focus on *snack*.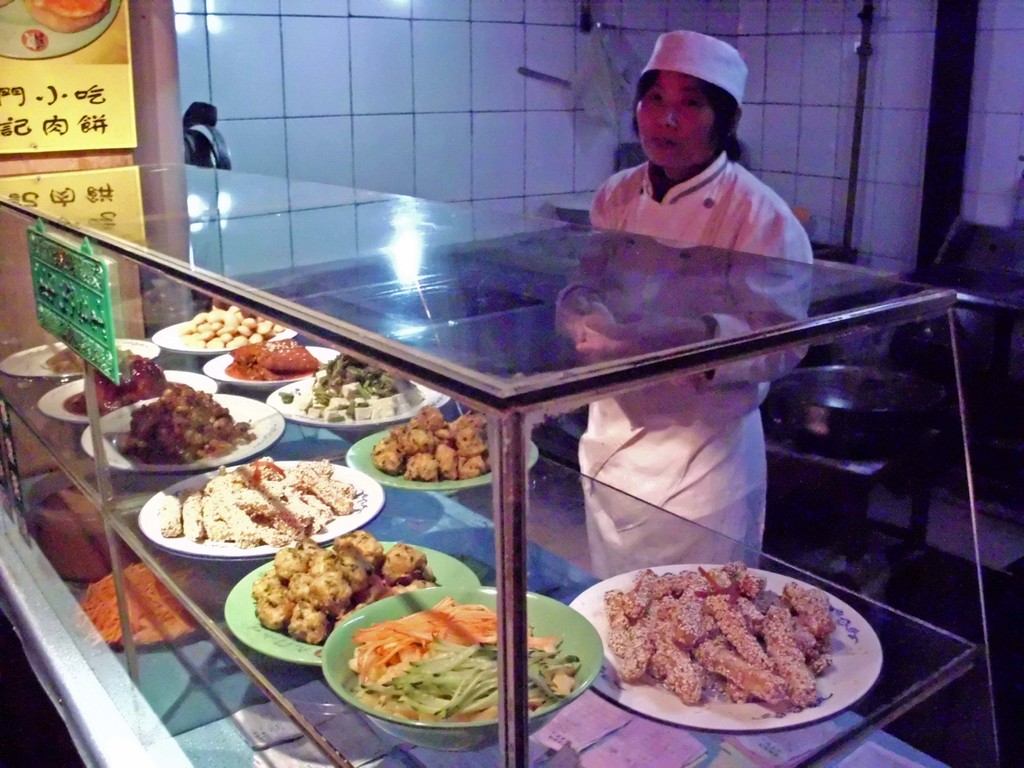
Focused at select_region(153, 443, 361, 553).
